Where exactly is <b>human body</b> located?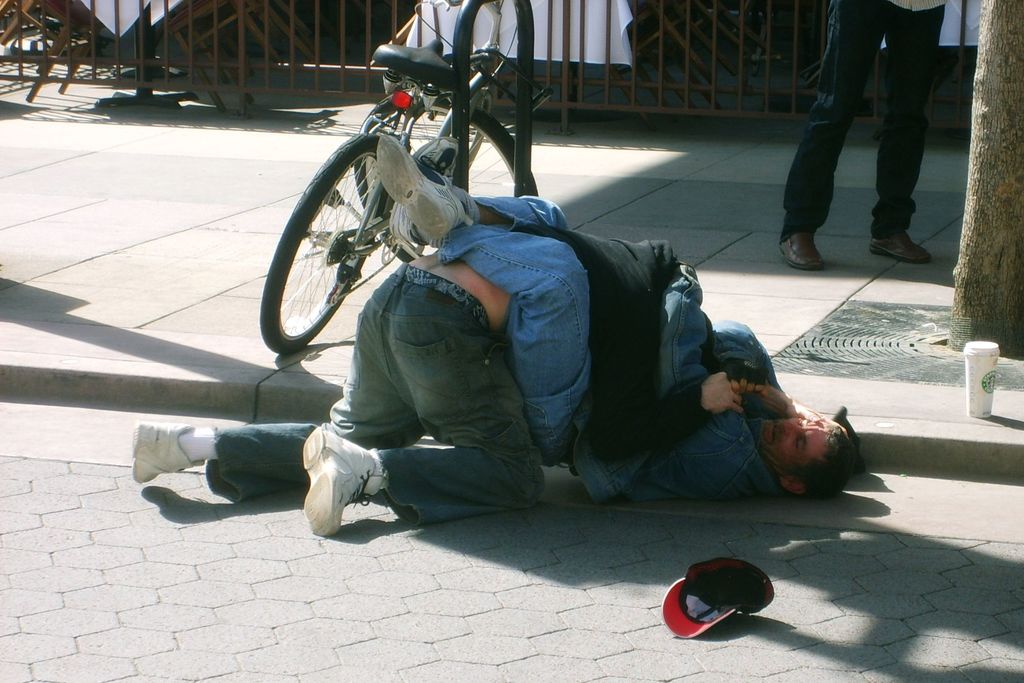
Its bounding box is bbox=[372, 129, 859, 500].
